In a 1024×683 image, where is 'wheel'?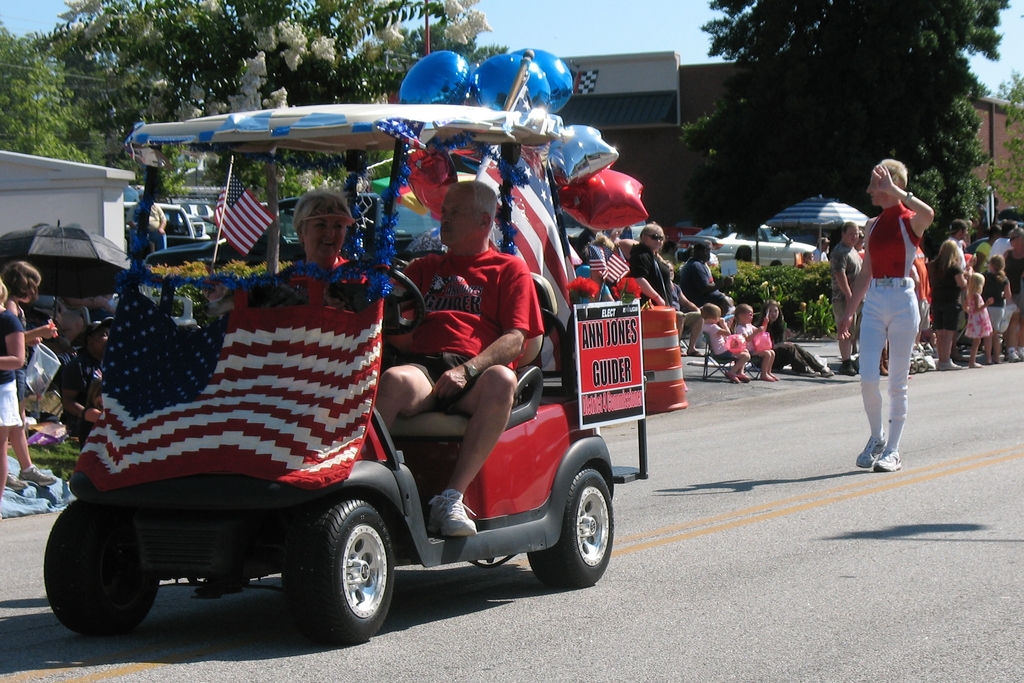
detection(297, 509, 399, 642).
